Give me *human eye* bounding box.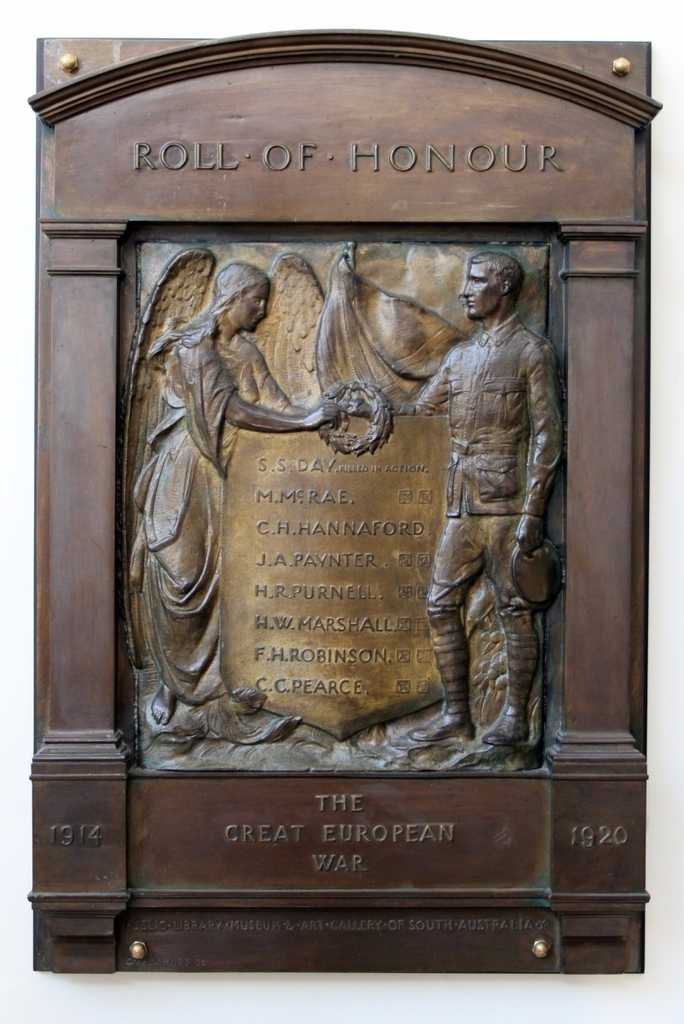
bbox(470, 274, 484, 286).
